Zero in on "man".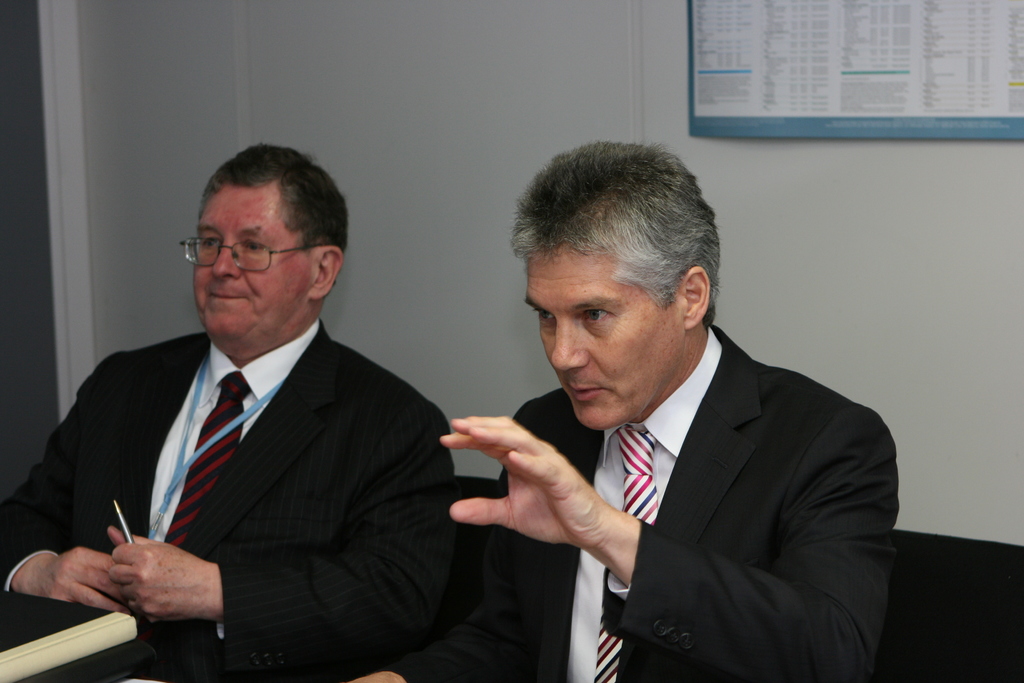
Zeroed in: BBox(349, 133, 909, 682).
